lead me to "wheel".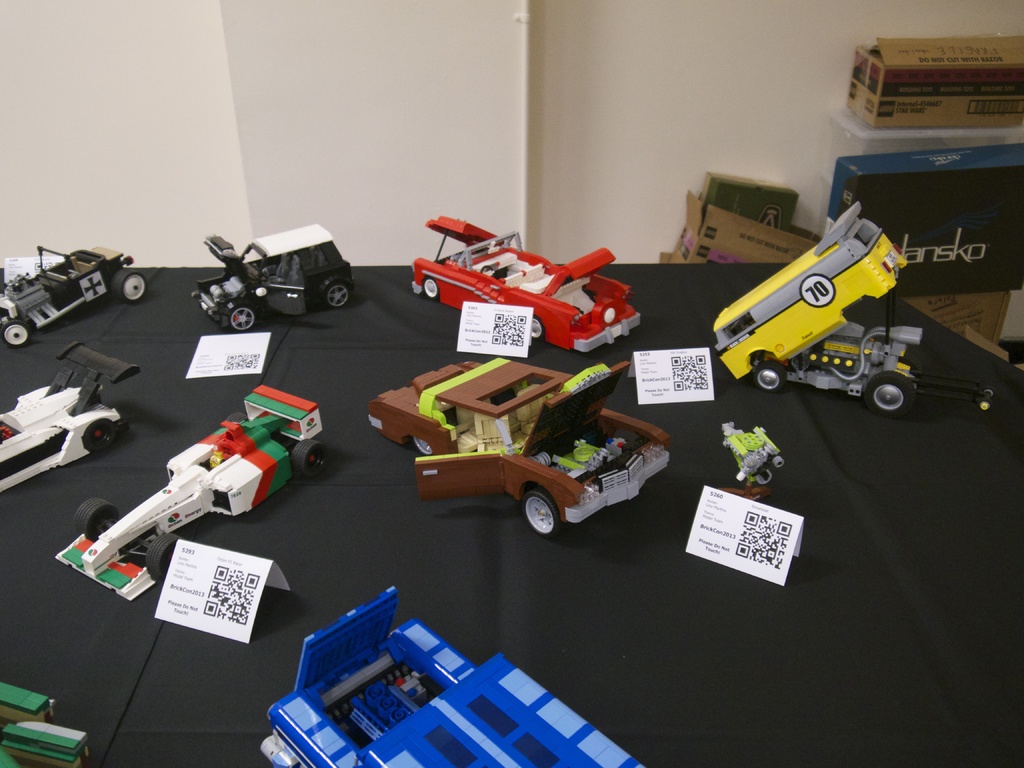
Lead to [left=142, top=532, right=182, bottom=598].
